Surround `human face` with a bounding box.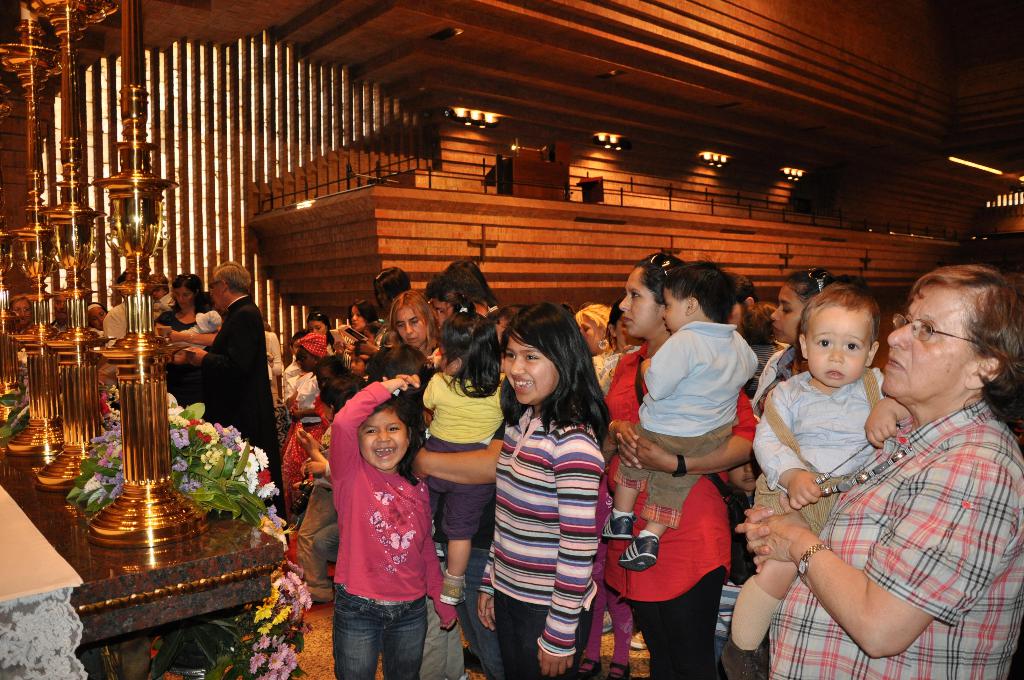
box(767, 276, 798, 356).
